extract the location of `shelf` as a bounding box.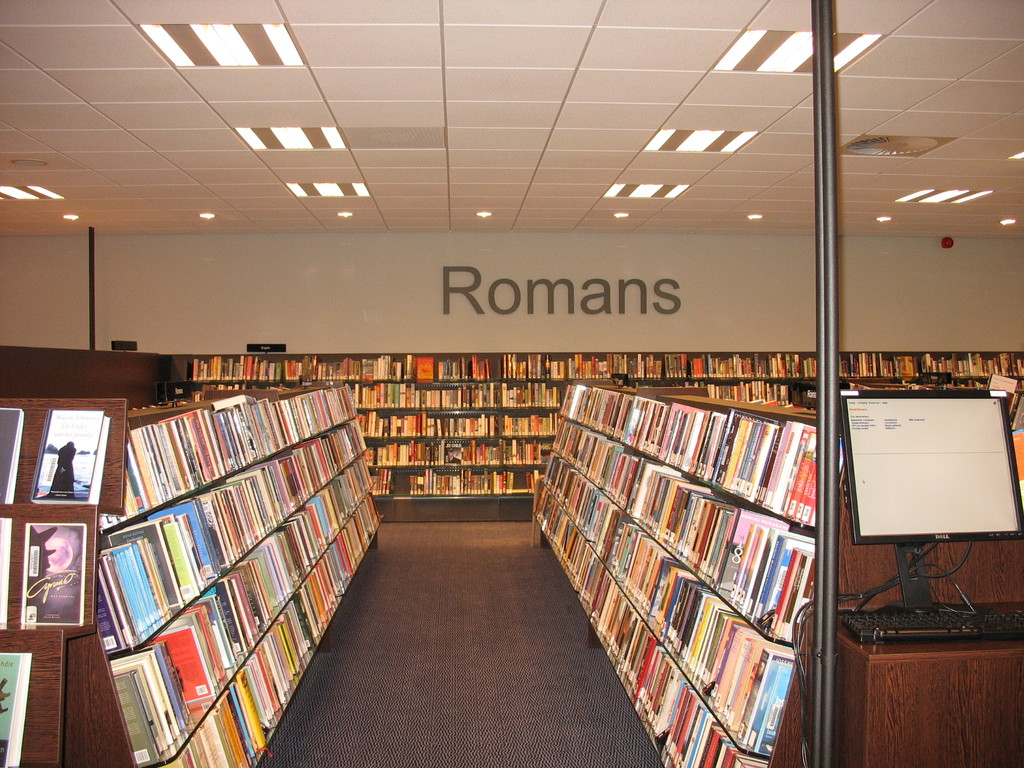
[x1=96, y1=462, x2=280, y2=654].
